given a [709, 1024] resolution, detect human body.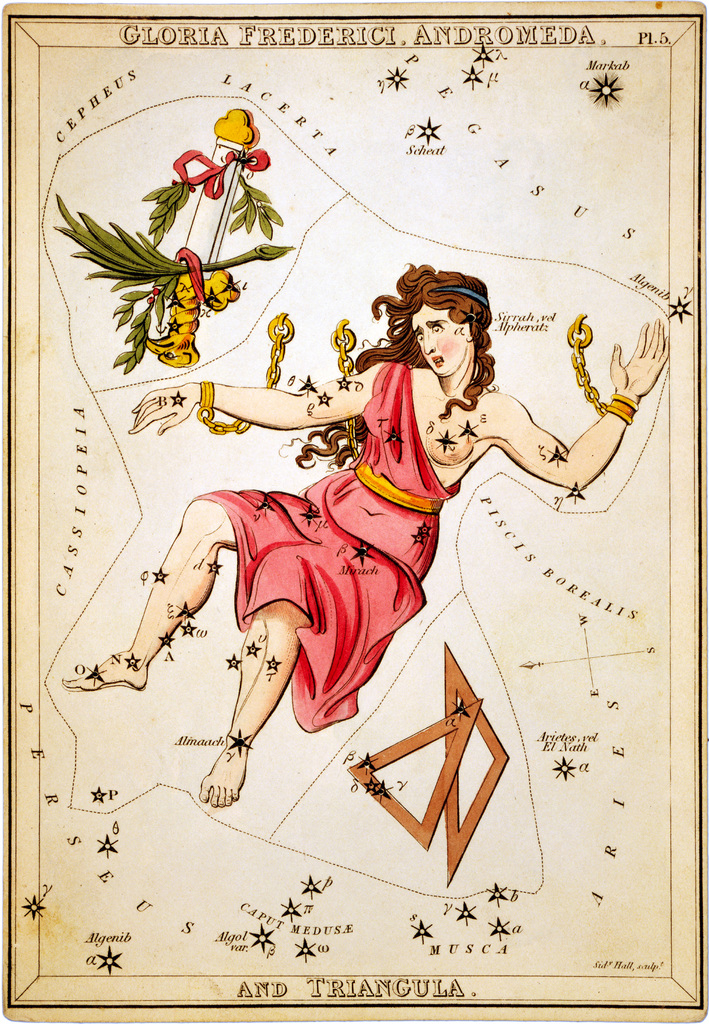
50,262,666,805.
